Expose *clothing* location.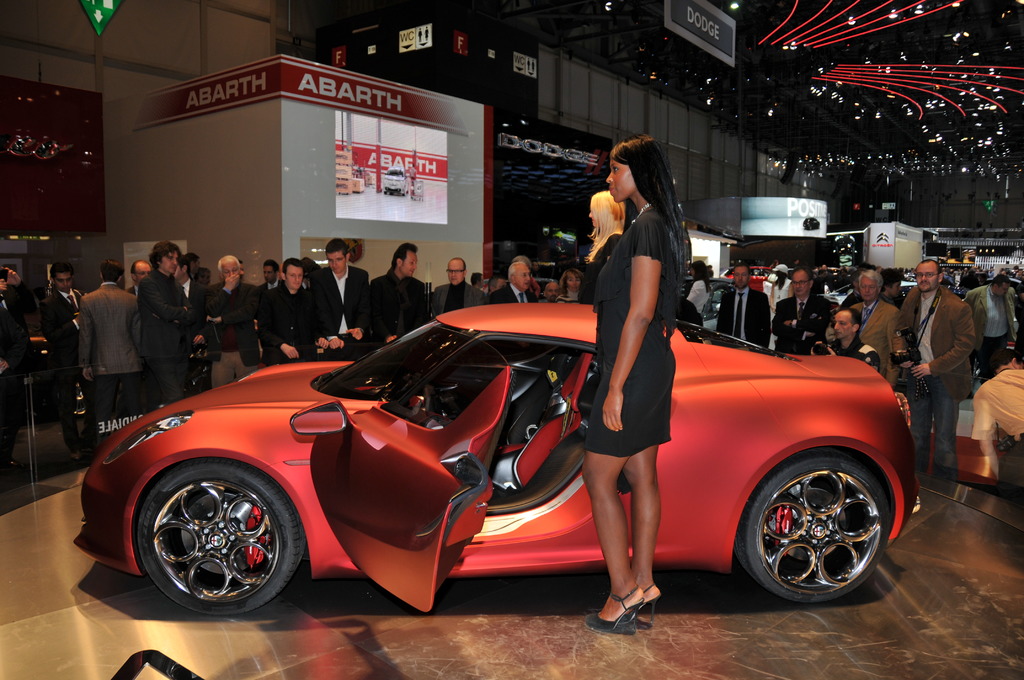
Exposed at (x1=689, y1=278, x2=715, y2=325).
